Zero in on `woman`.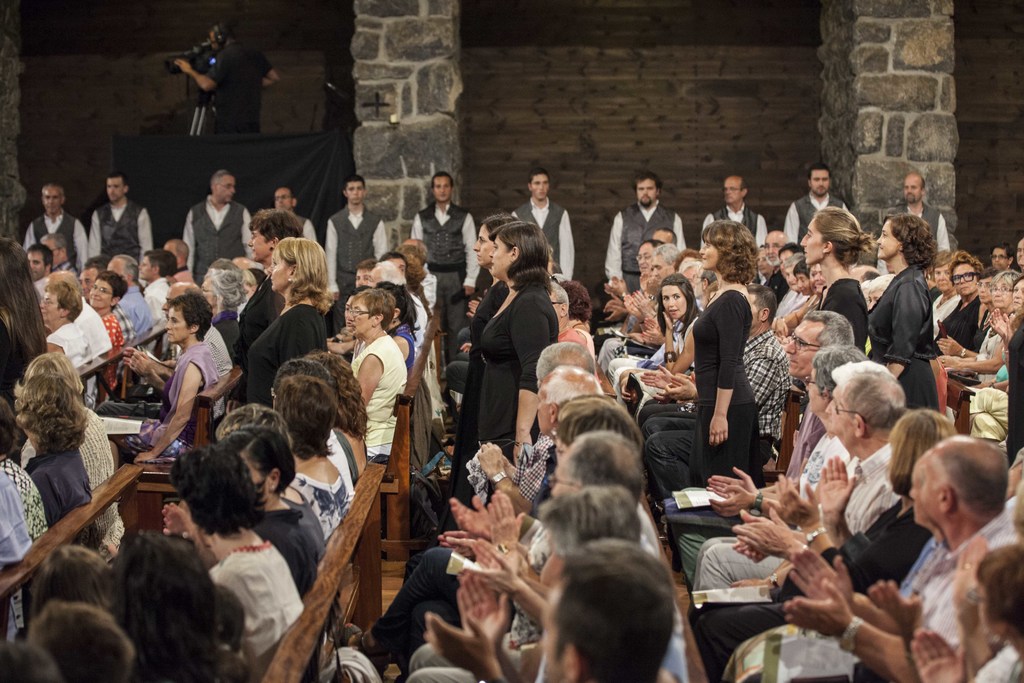
Zeroed in: [x1=243, y1=237, x2=333, y2=406].
